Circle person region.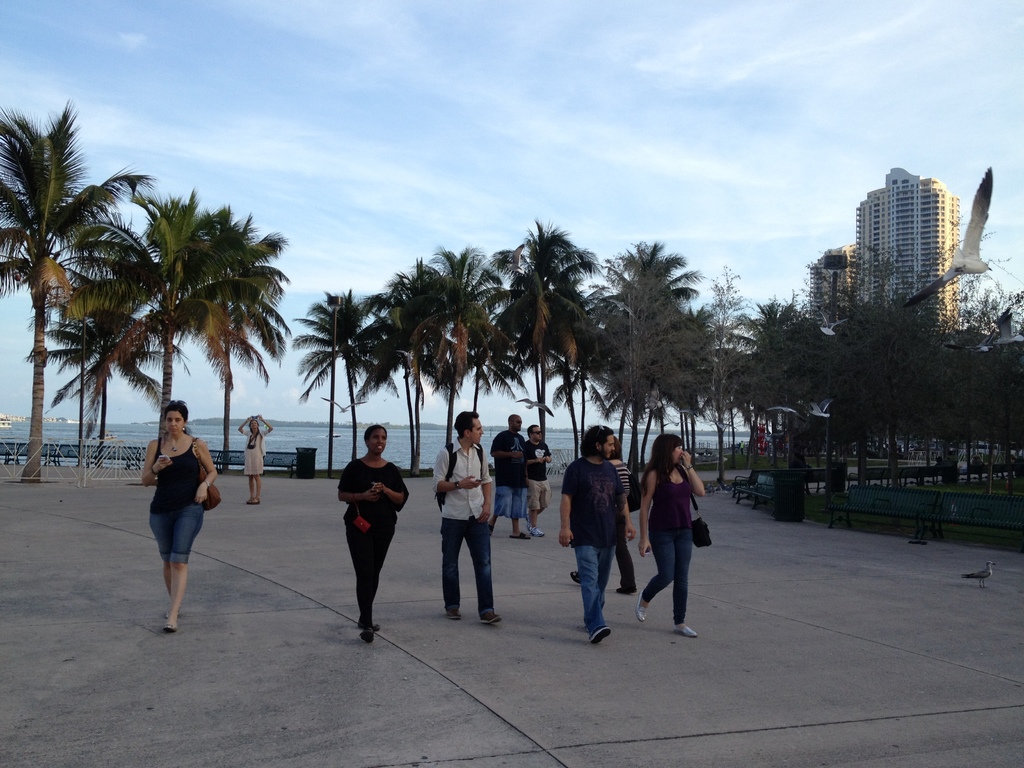
Region: [339,424,411,644].
